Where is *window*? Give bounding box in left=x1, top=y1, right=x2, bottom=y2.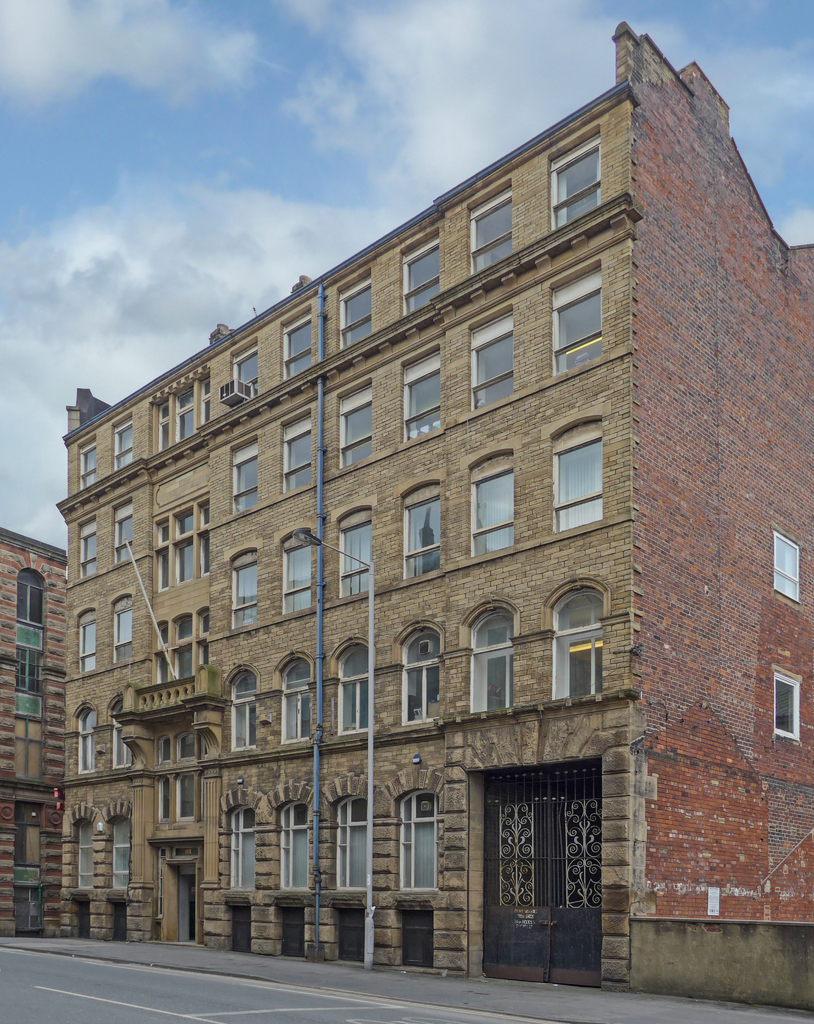
left=462, top=591, right=523, bottom=722.
